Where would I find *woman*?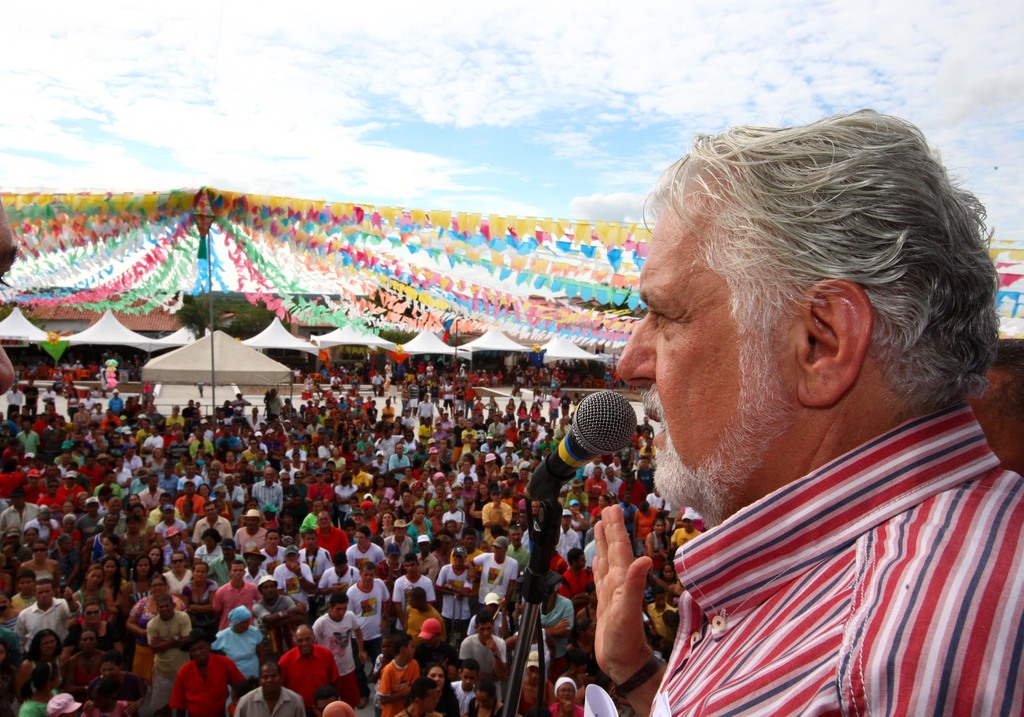
At 240,439,259,460.
